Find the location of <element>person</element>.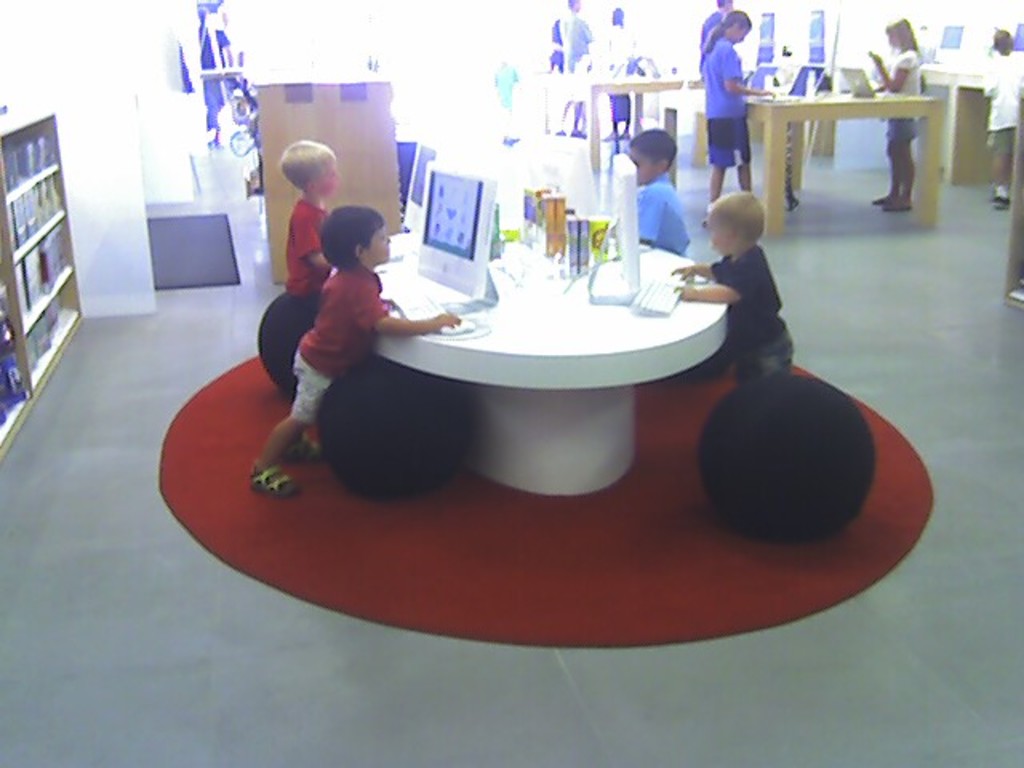
Location: 490:54:526:168.
